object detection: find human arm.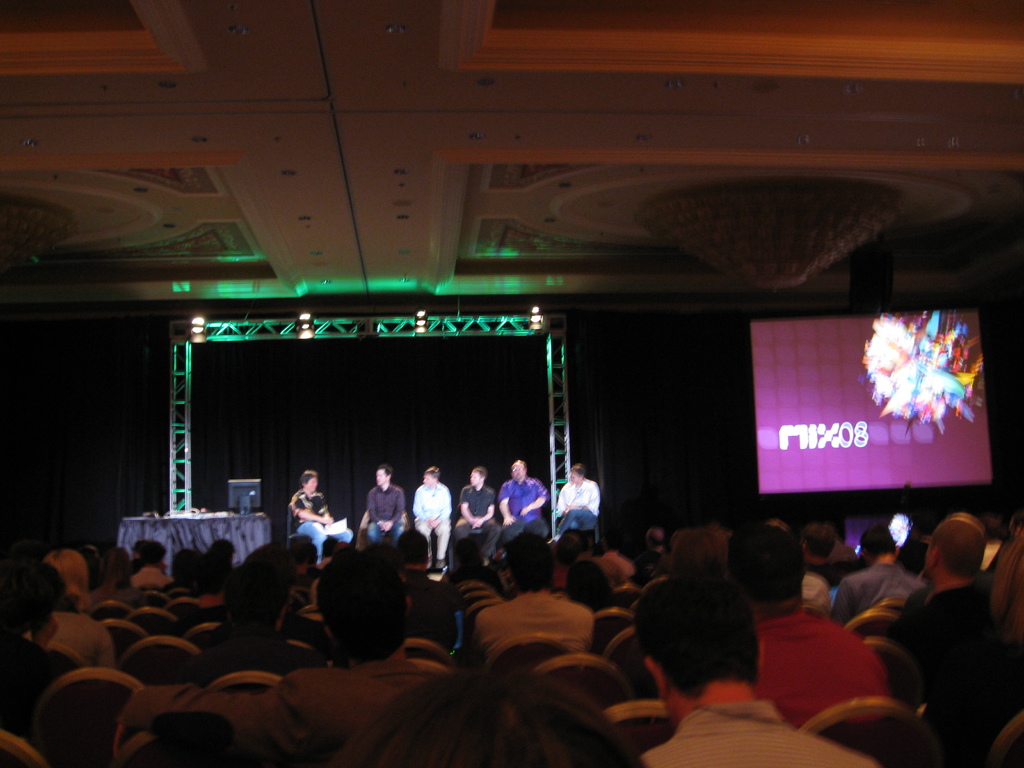
pyautogui.locateOnScreen(112, 675, 294, 760).
